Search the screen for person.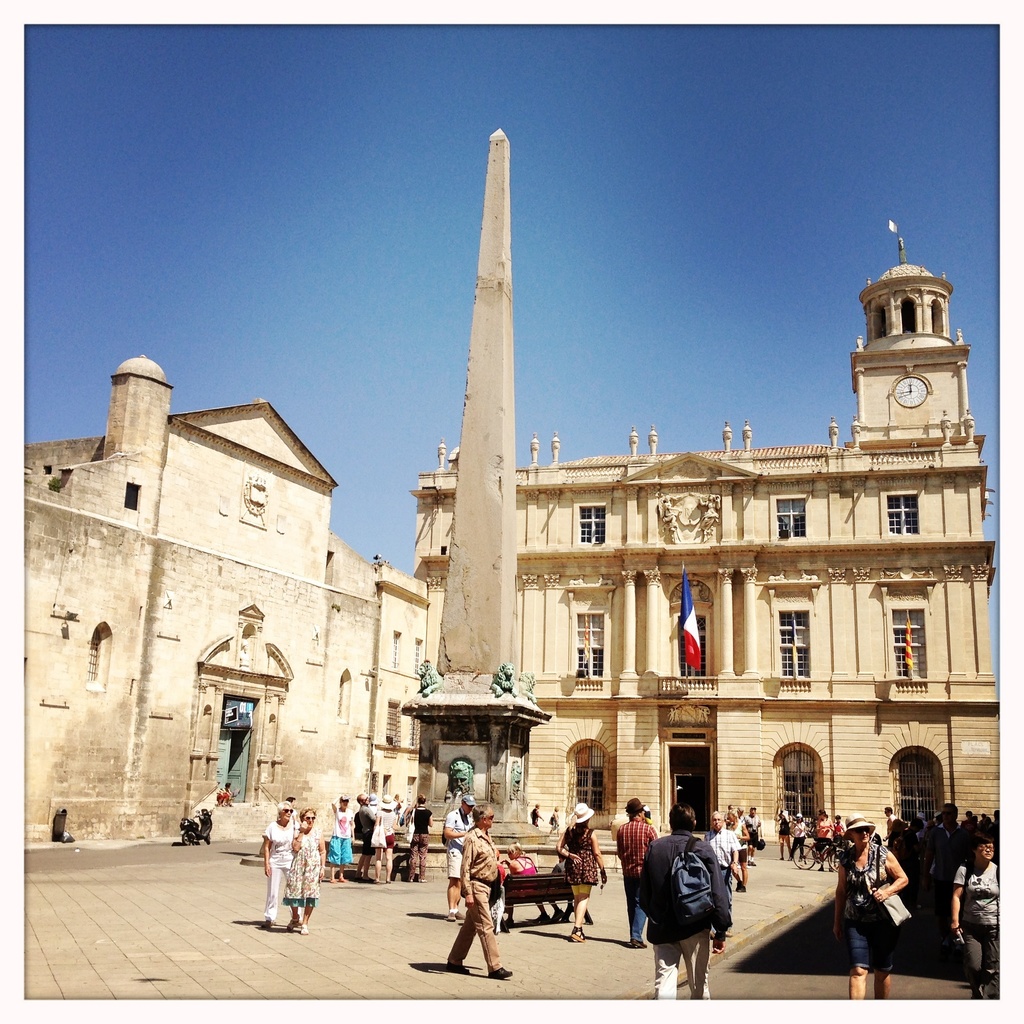
Found at x1=374 y1=789 x2=398 y2=884.
